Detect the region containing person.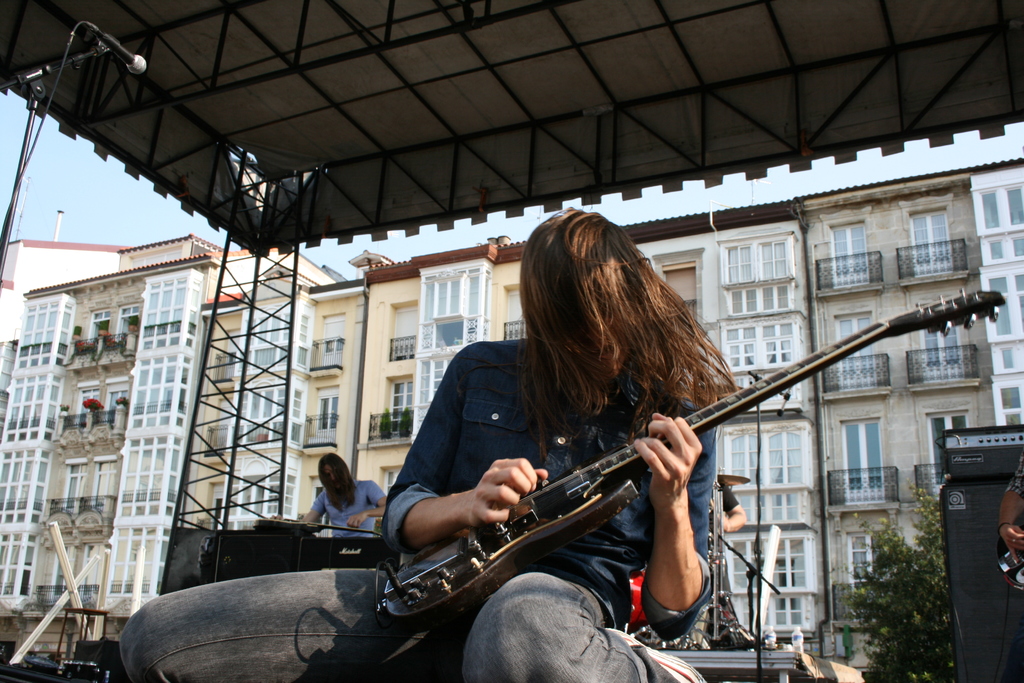
{"left": 305, "top": 454, "right": 390, "bottom": 537}.
